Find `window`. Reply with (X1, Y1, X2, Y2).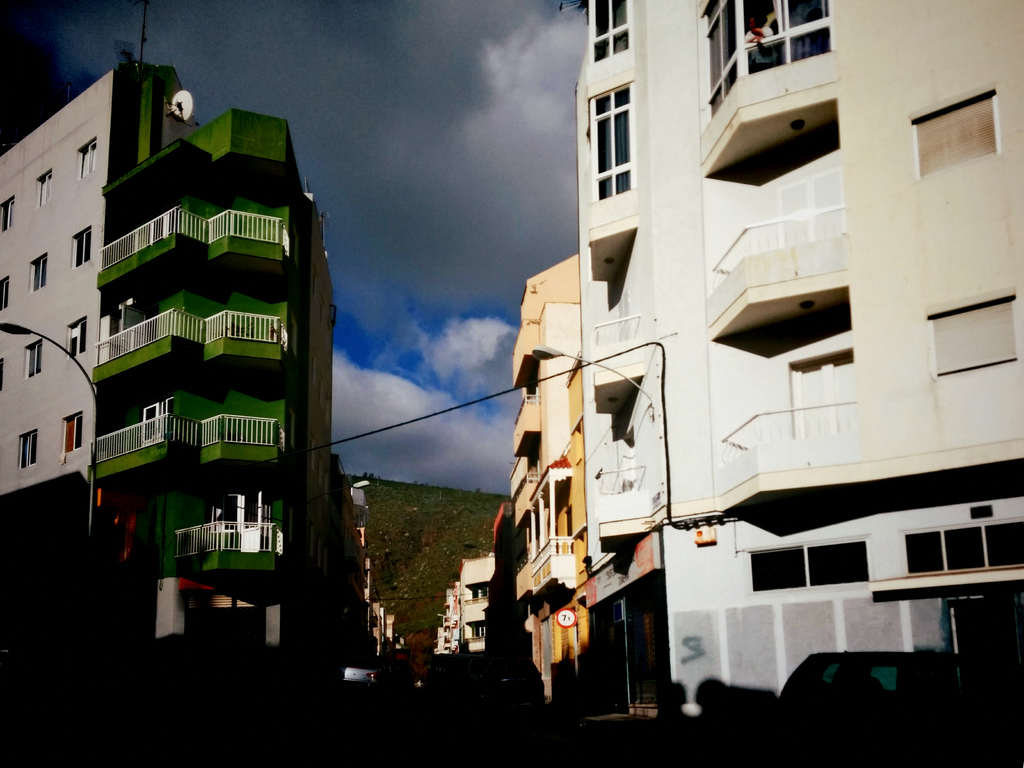
(472, 624, 488, 641).
